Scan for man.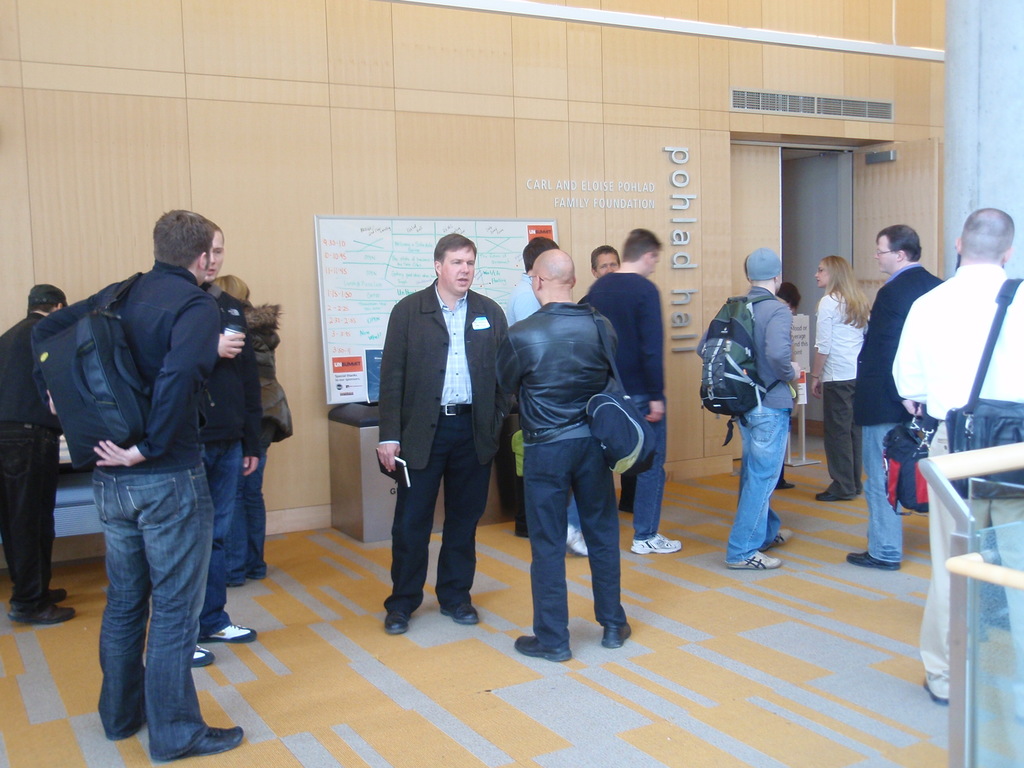
Scan result: crop(380, 230, 522, 638).
